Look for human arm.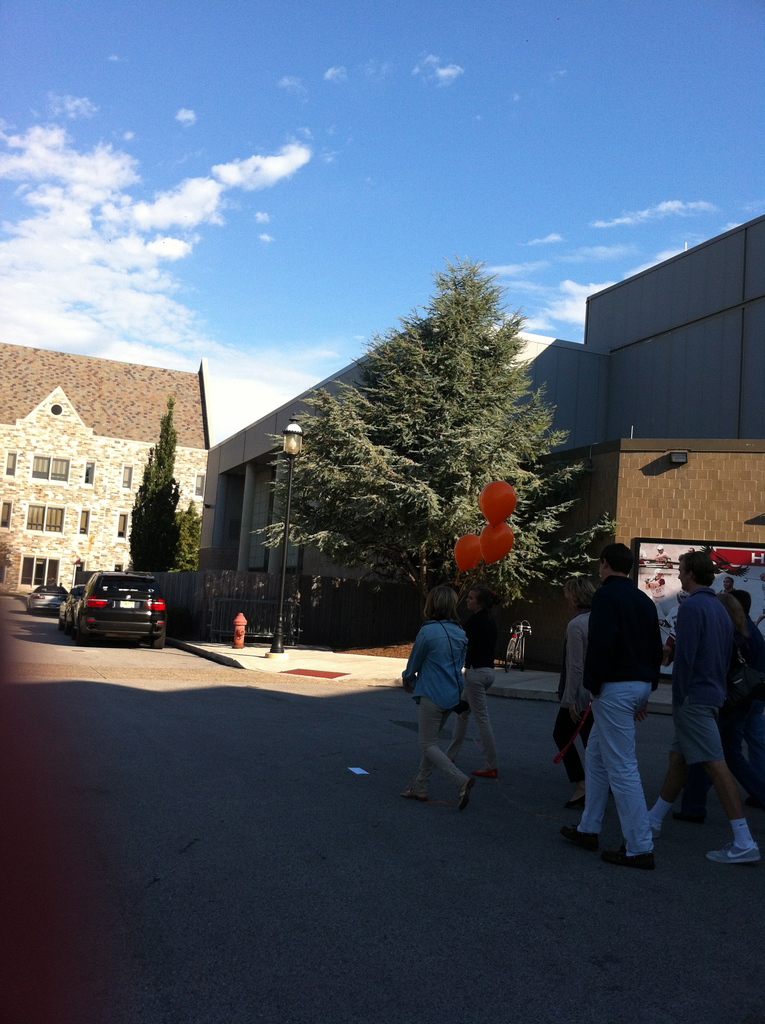
Found: detection(667, 600, 702, 704).
